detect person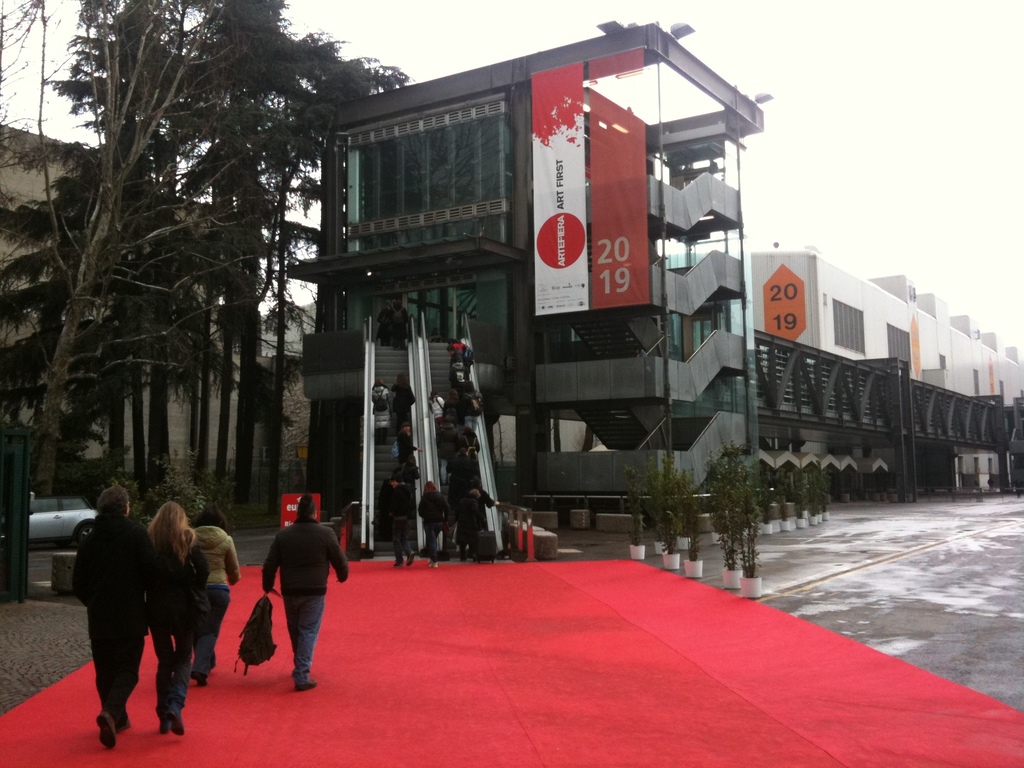
box=[452, 422, 476, 484]
